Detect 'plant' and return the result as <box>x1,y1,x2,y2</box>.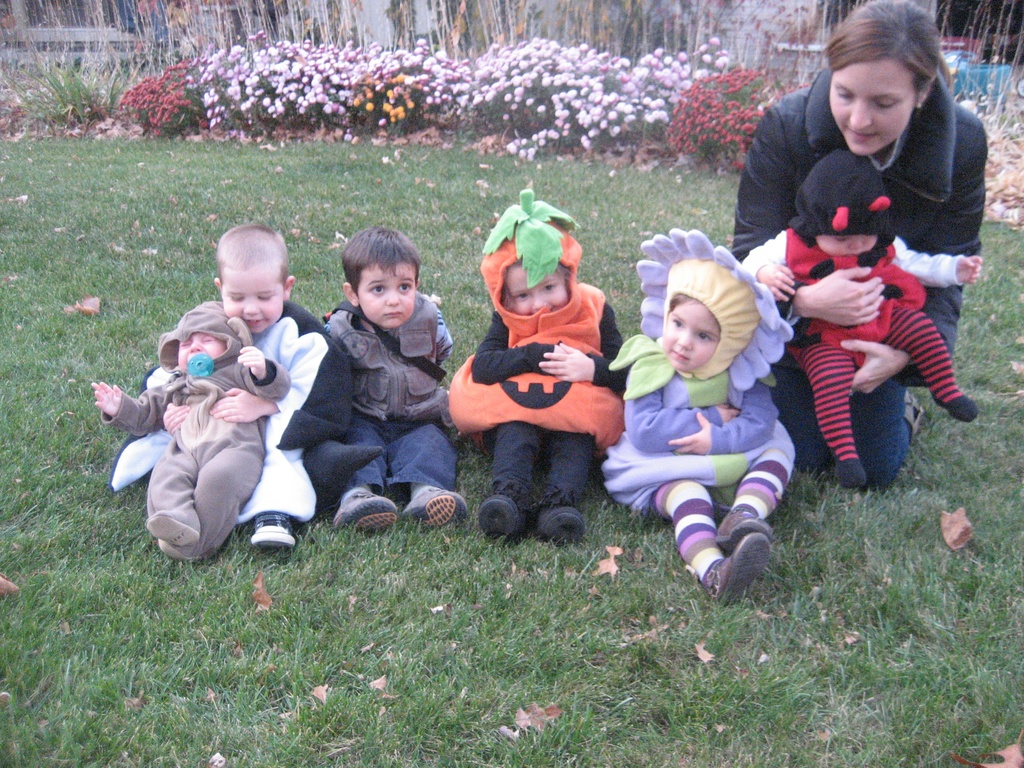
<box>28,54,134,146</box>.
